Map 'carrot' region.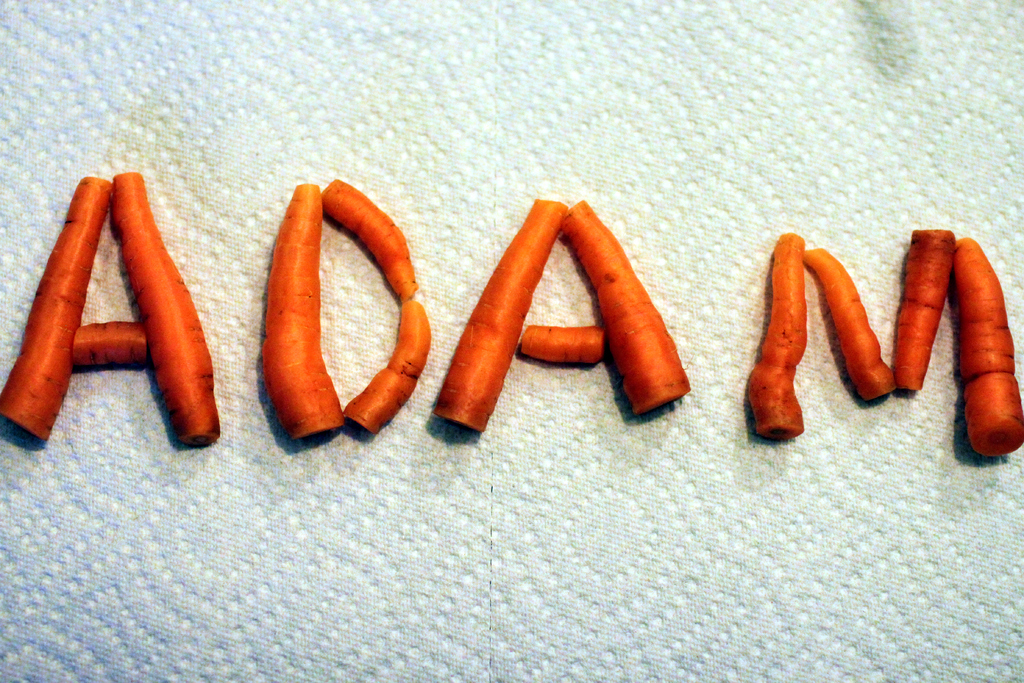
Mapped to <region>315, 173, 419, 299</region>.
